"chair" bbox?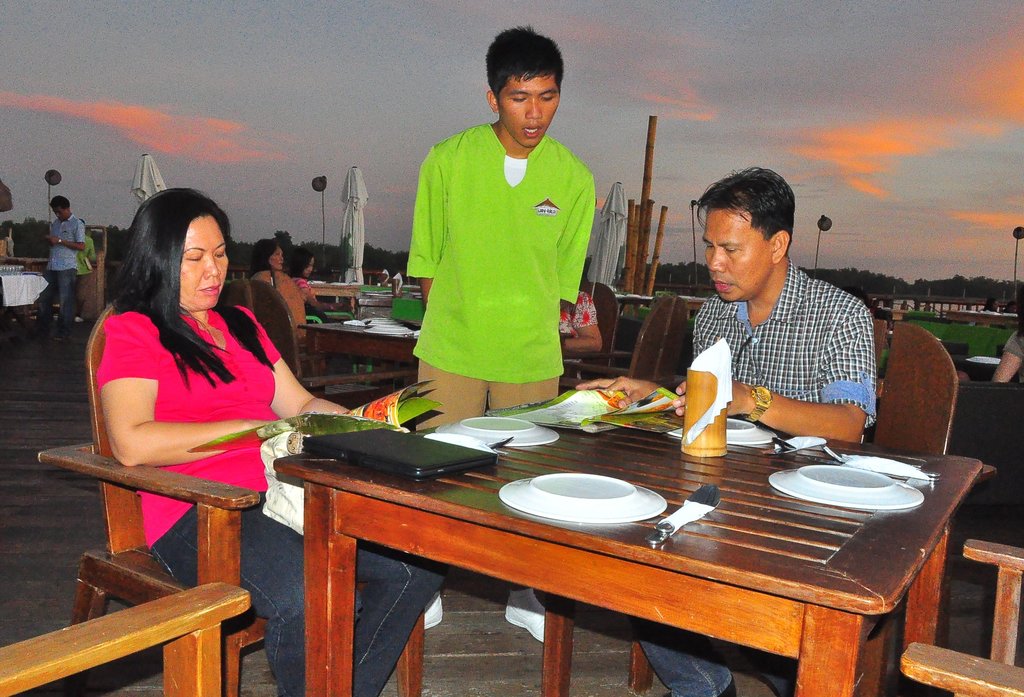
crop(226, 278, 419, 411)
